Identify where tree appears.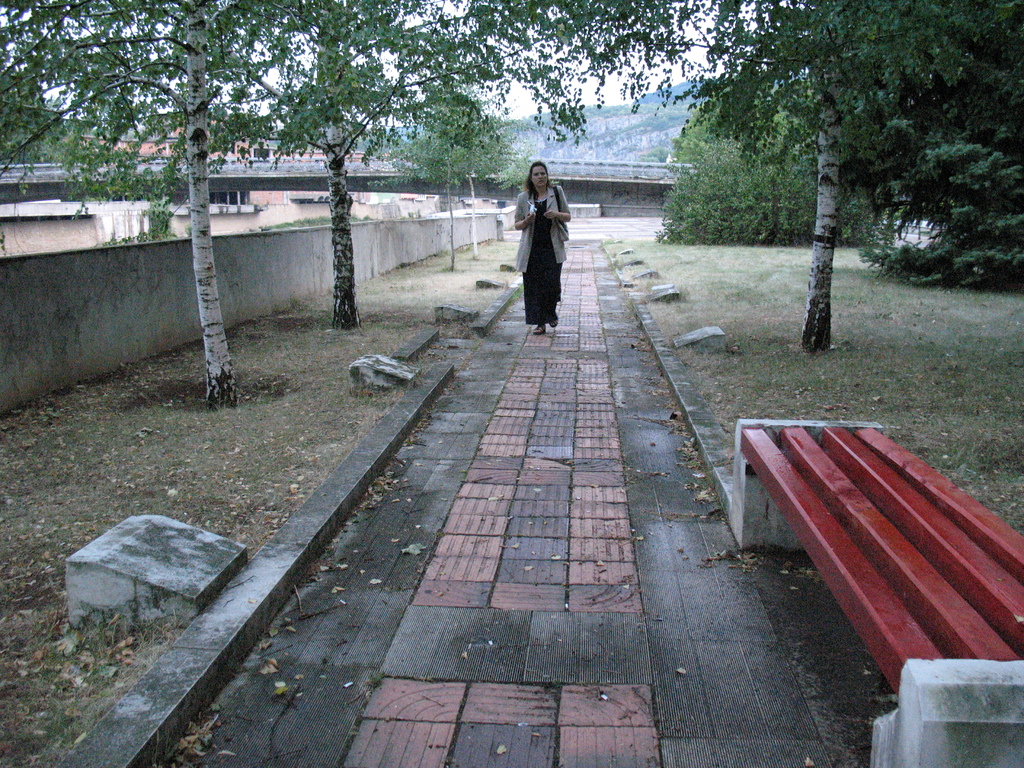
Appears at x1=879, y1=6, x2=1023, y2=296.
